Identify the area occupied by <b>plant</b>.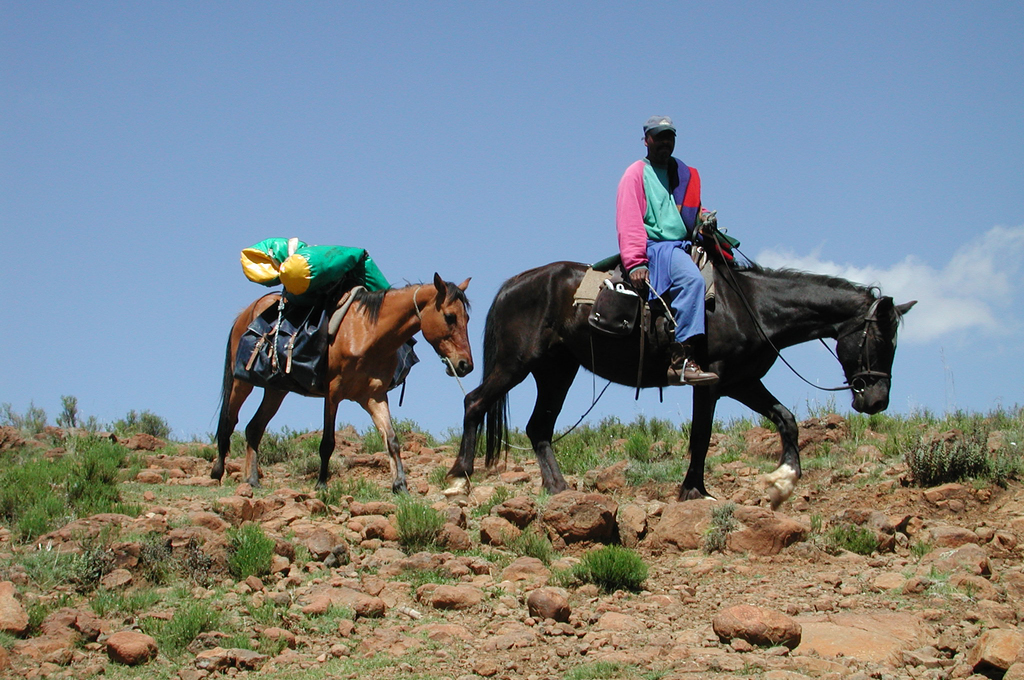
Area: box(818, 391, 840, 414).
